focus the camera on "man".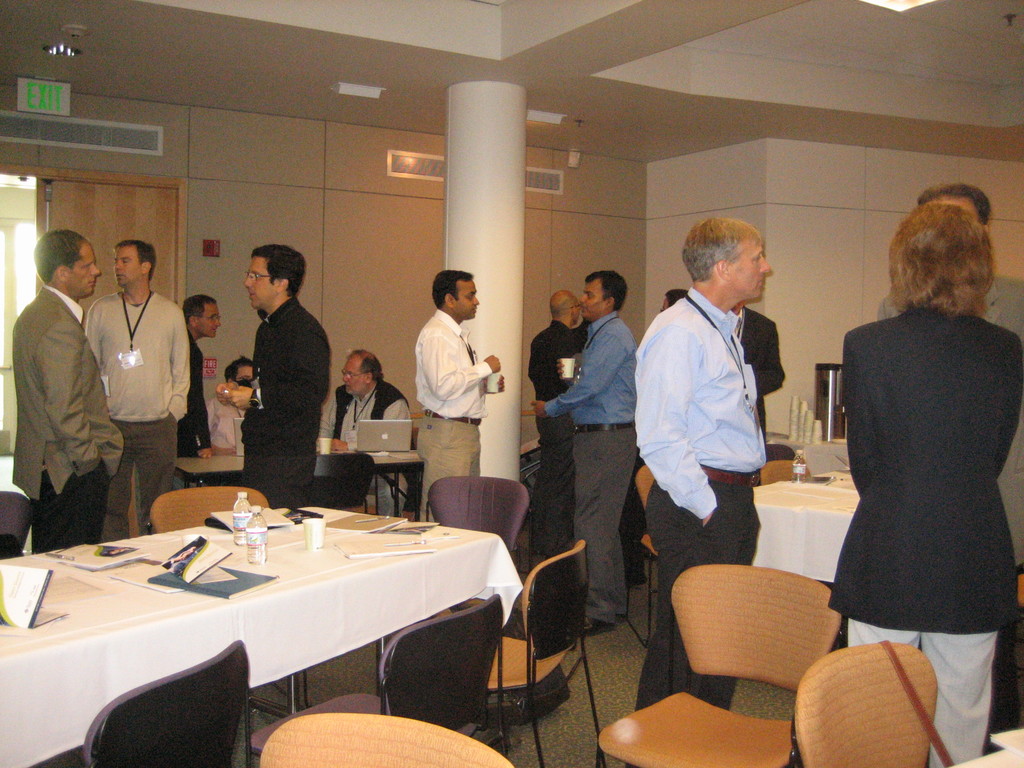
Focus region: box=[318, 348, 413, 520].
